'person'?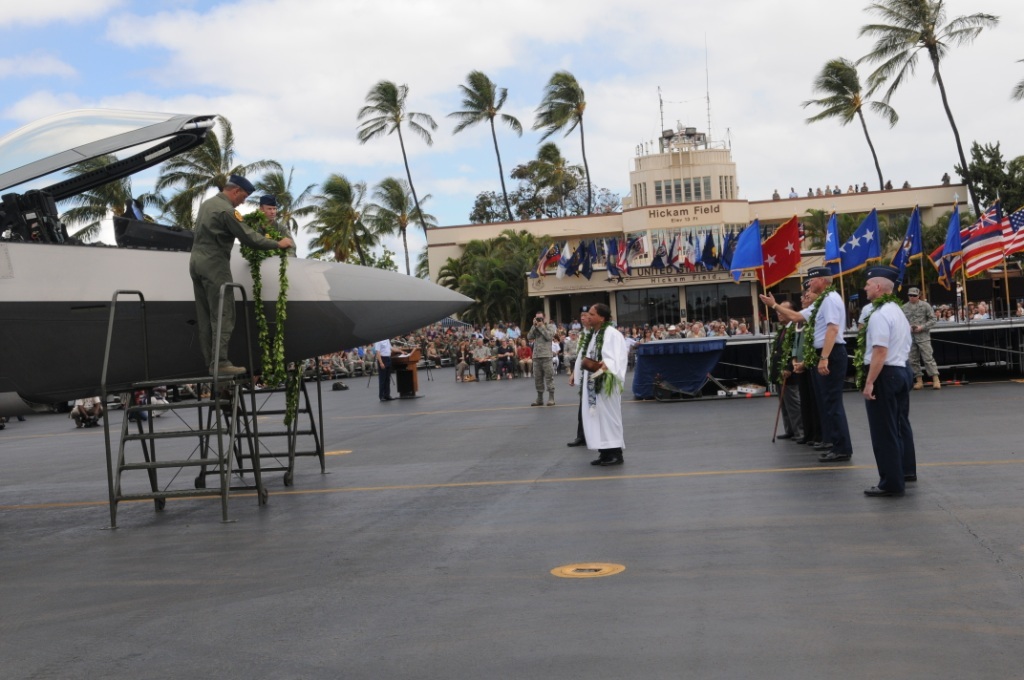
<bbox>573, 307, 631, 462</bbox>
